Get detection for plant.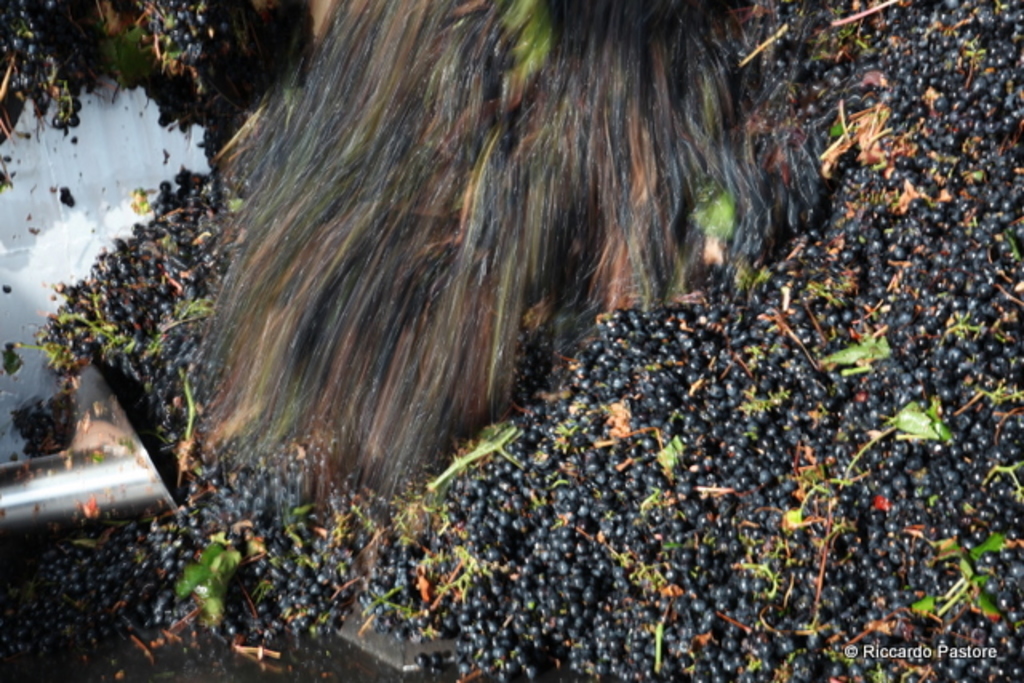
Detection: bbox=(835, 120, 856, 147).
